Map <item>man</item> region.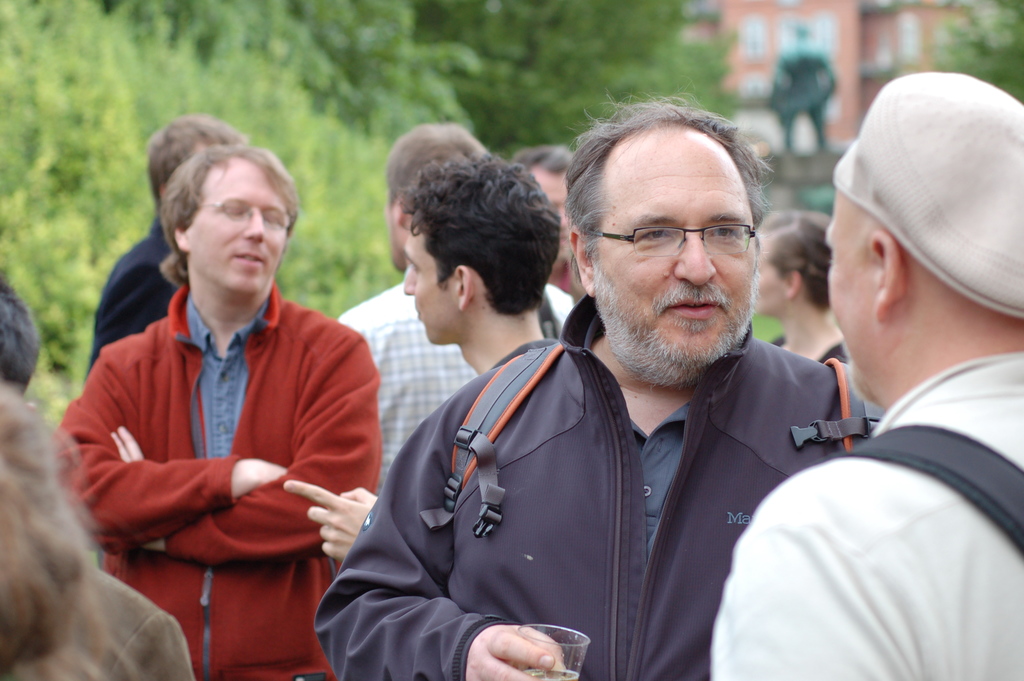
Mapped to (left=385, top=115, right=906, bottom=671).
